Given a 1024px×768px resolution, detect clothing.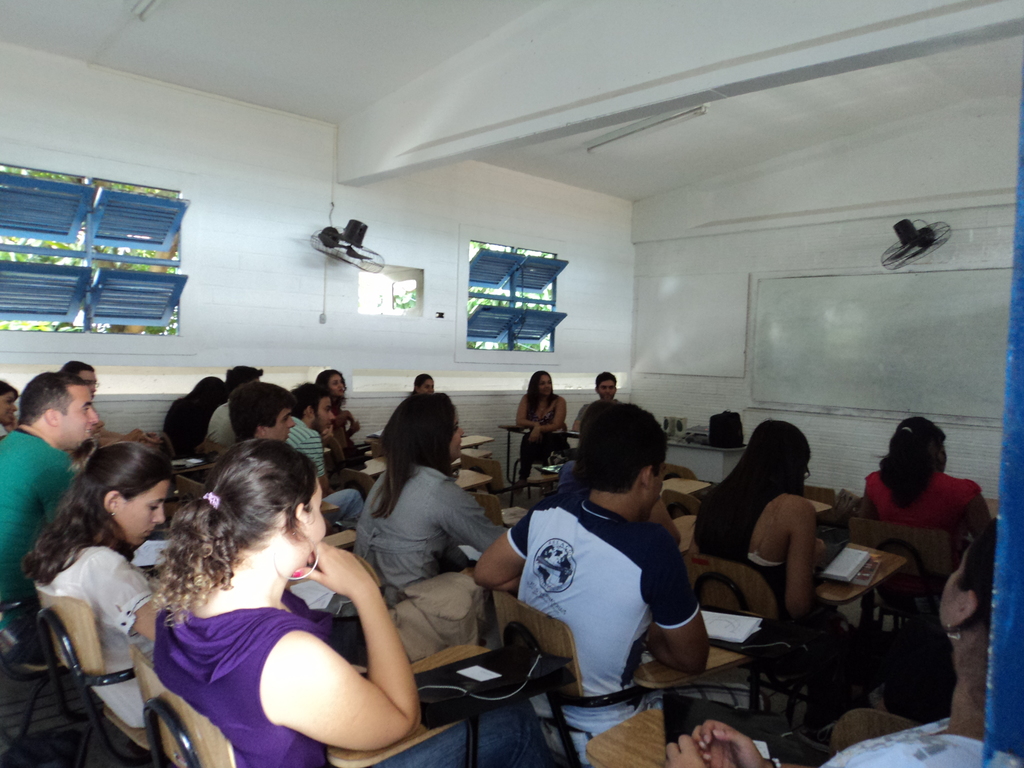
364/446/515/602.
